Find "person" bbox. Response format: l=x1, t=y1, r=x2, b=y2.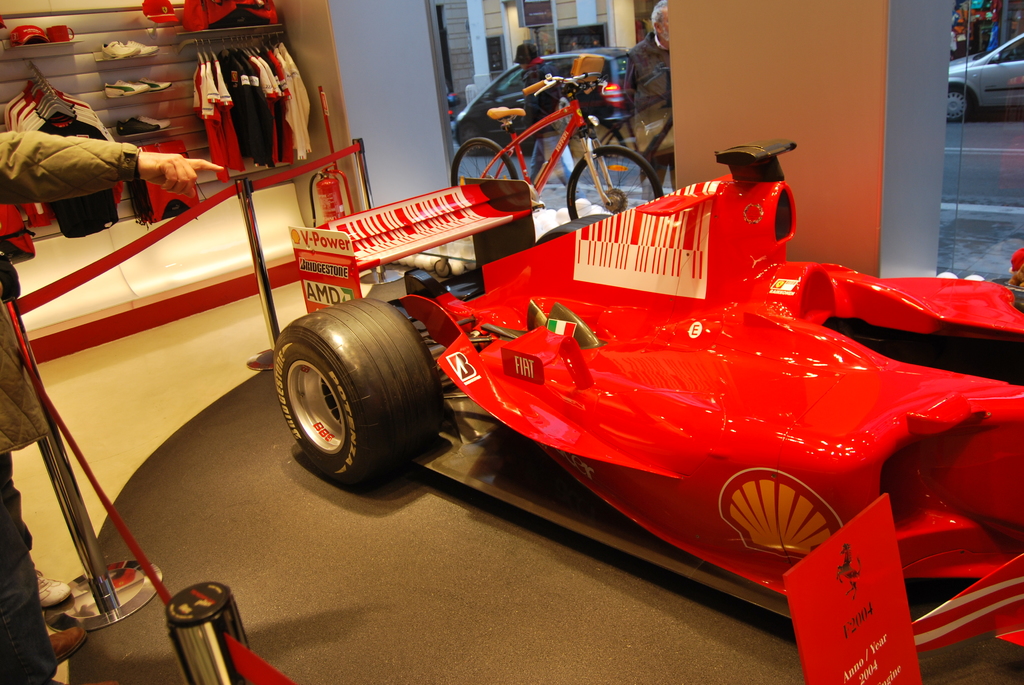
l=622, t=2, r=673, b=203.
